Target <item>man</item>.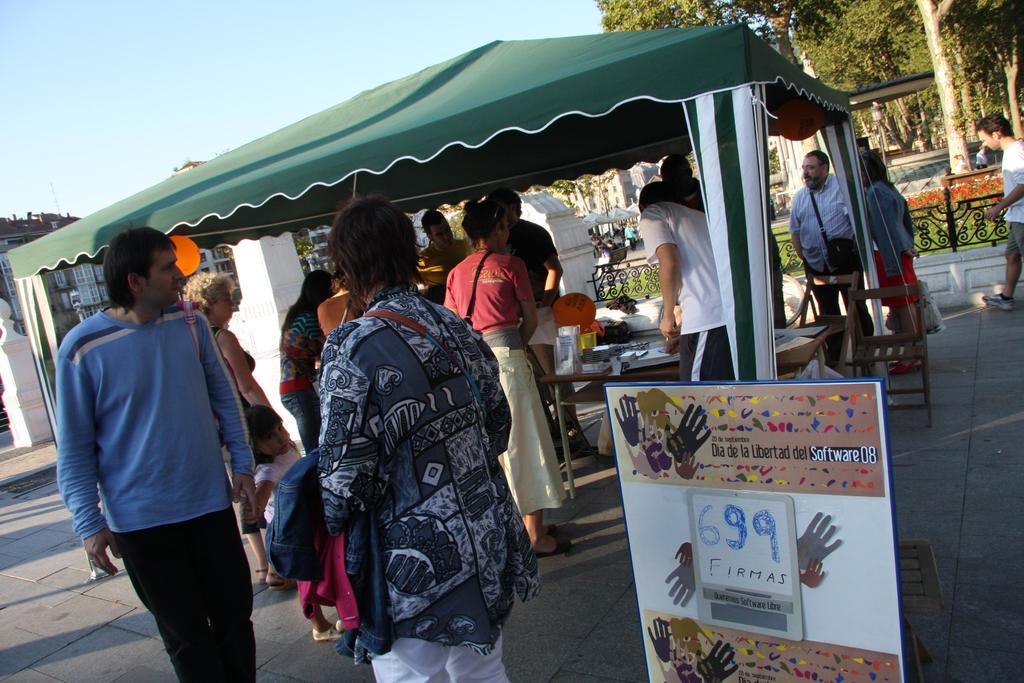
Target region: [left=964, top=113, right=1023, bottom=323].
